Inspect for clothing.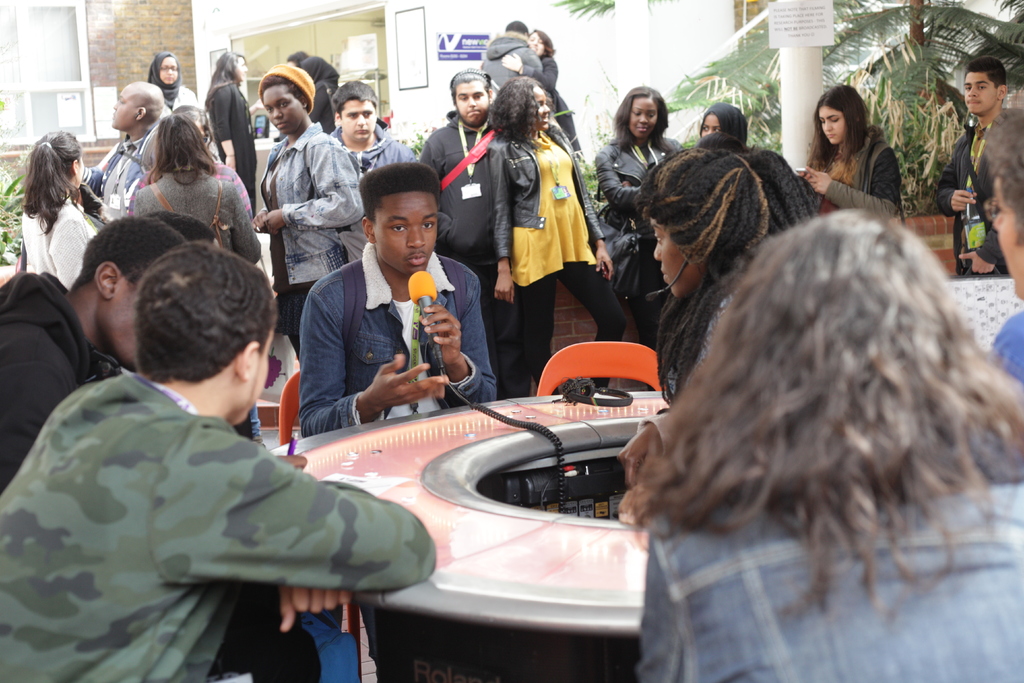
Inspection: [left=493, top=124, right=627, bottom=391].
